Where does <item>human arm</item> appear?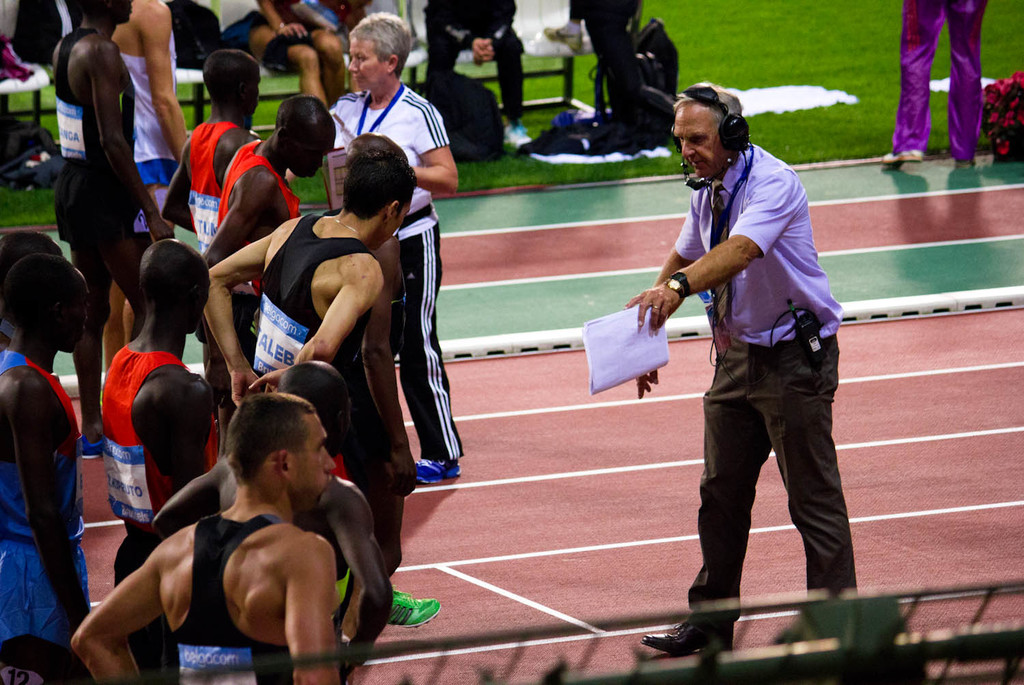
Appears at region(332, 483, 406, 681).
